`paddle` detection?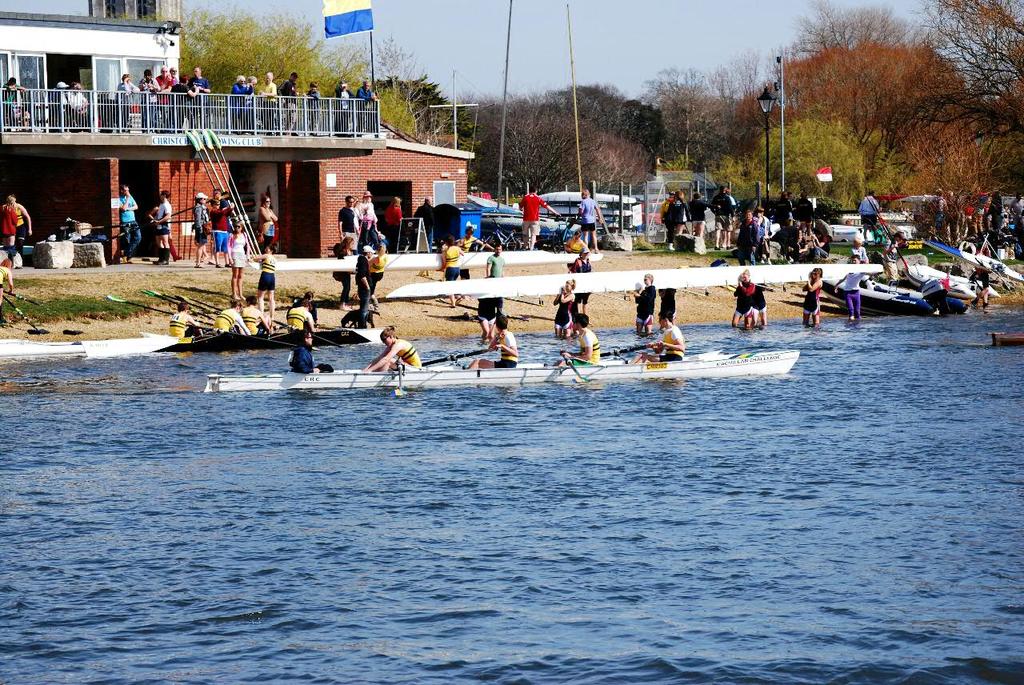
{"x1": 273, "y1": 317, "x2": 345, "y2": 349}
